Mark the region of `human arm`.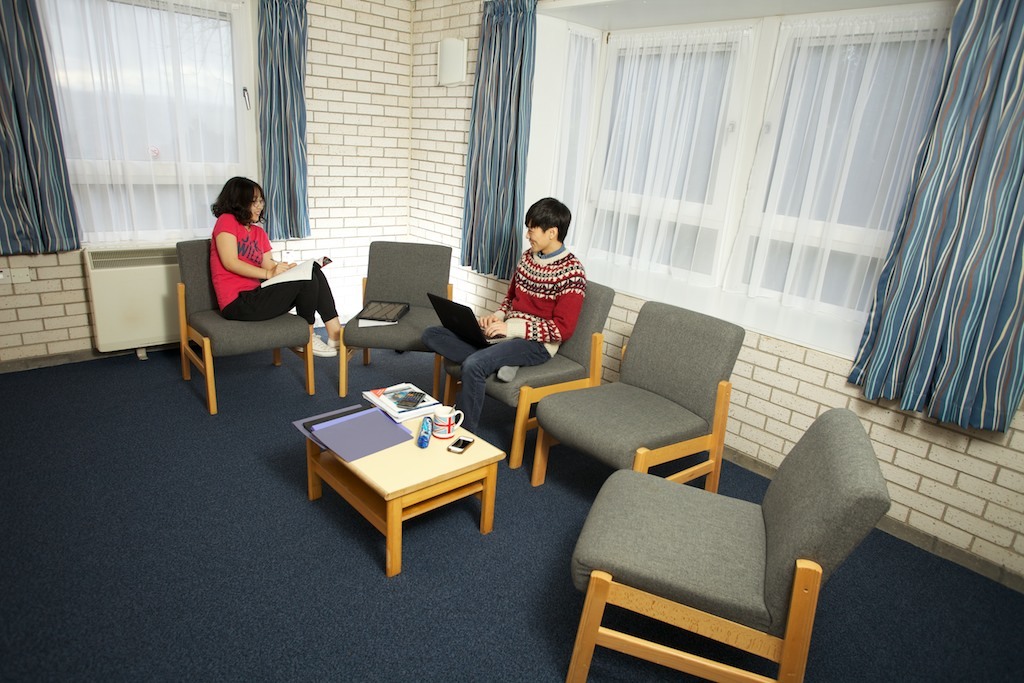
Region: <region>199, 223, 289, 288</region>.
